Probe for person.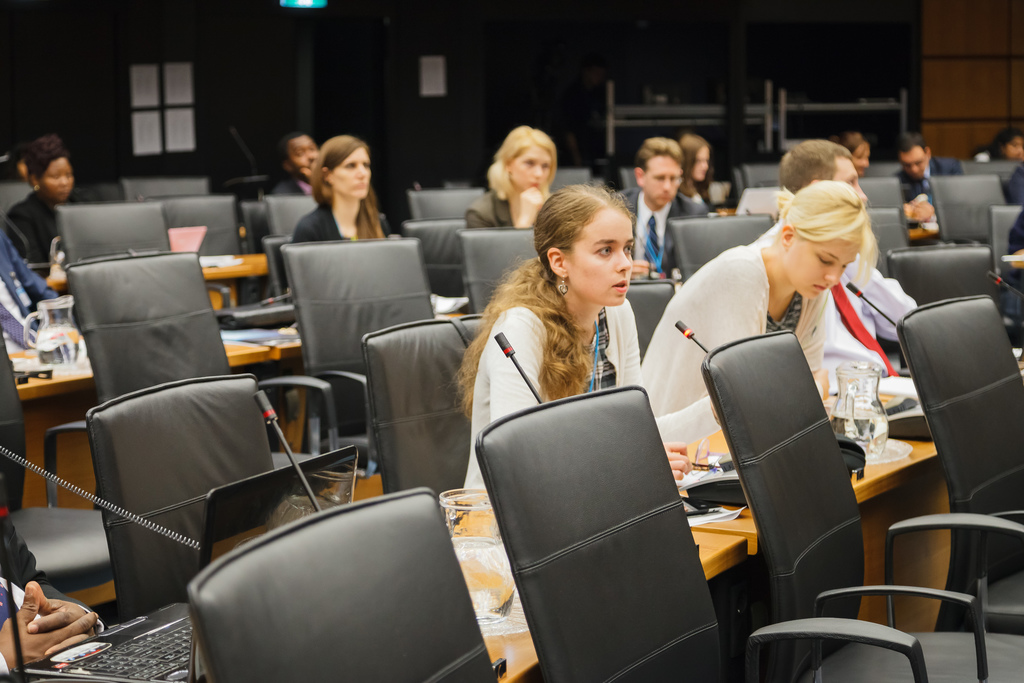
Probe result: crop(468, 126, 564, 231).
